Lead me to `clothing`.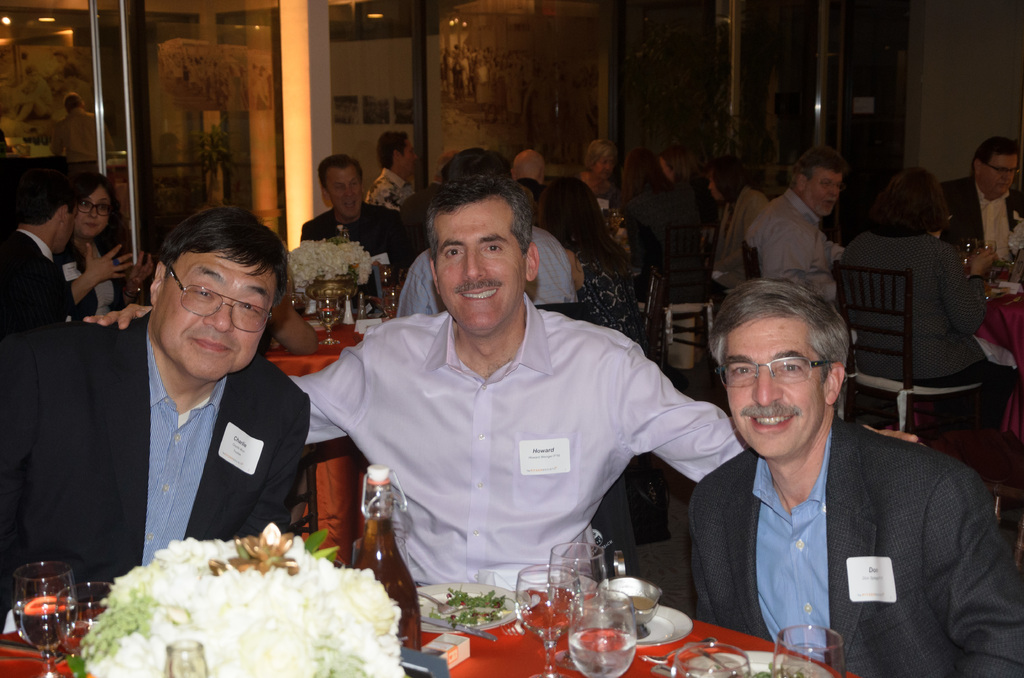
Lead to Rect(369, 165, 419, 213).
